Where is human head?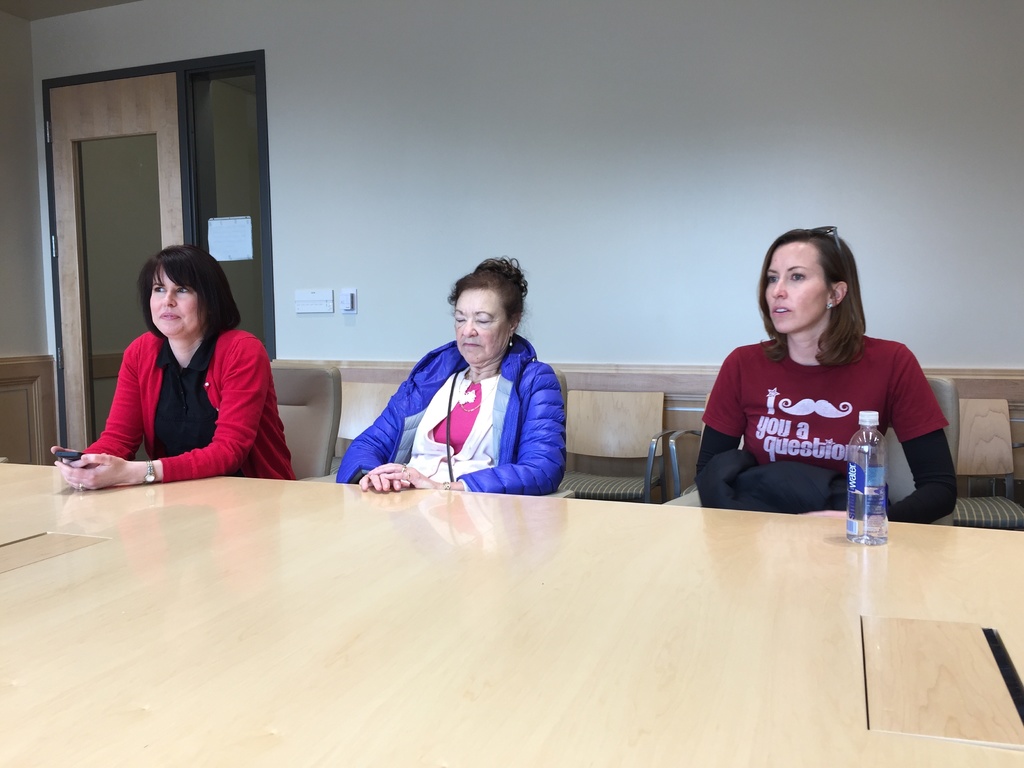
bbox=(136, 244, 242, 340).
